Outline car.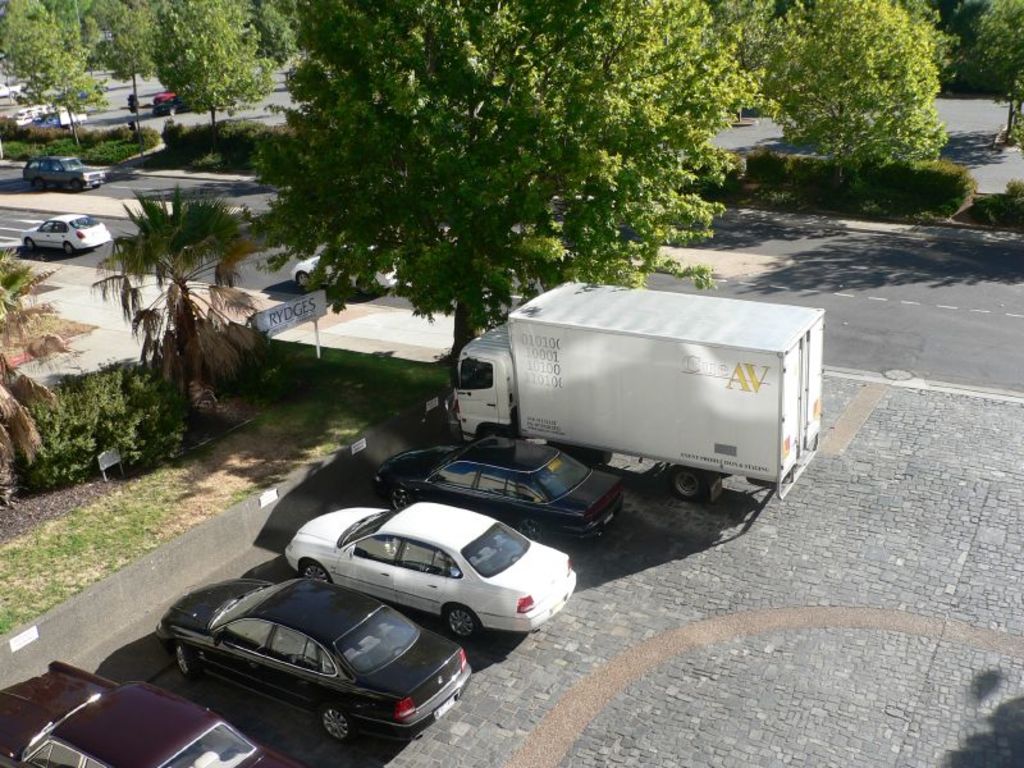
Outline: x1=23, y1=152, x2=106, y2=192.
